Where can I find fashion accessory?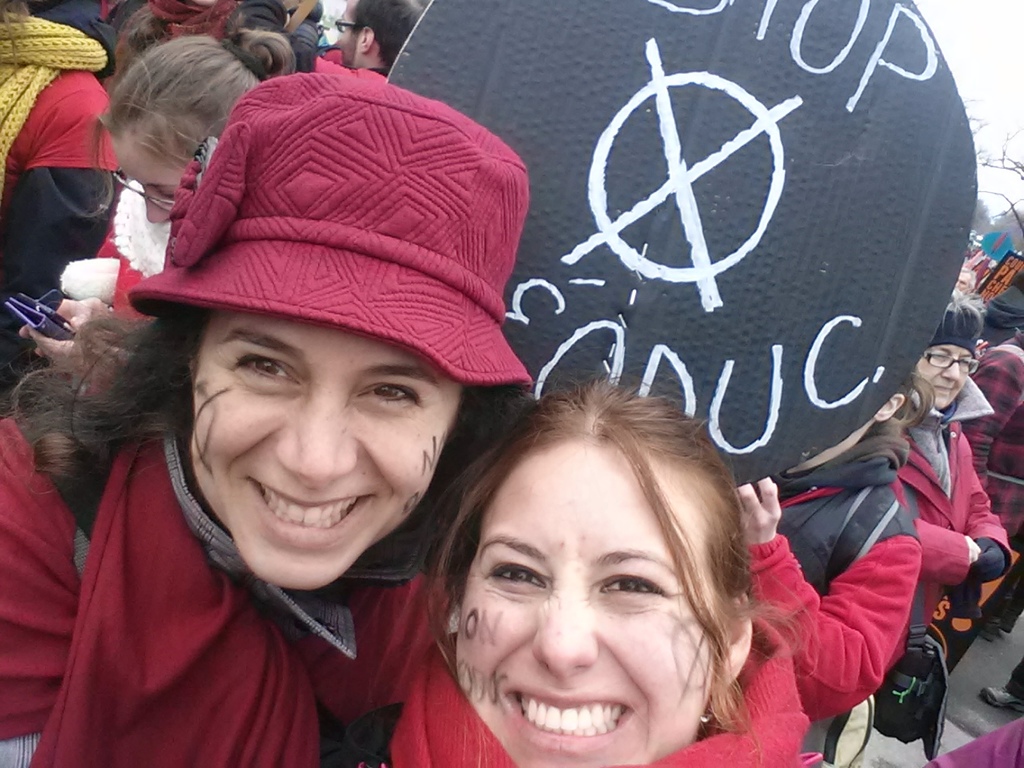
You can find it at detection(978, 538, 1006, 584).
